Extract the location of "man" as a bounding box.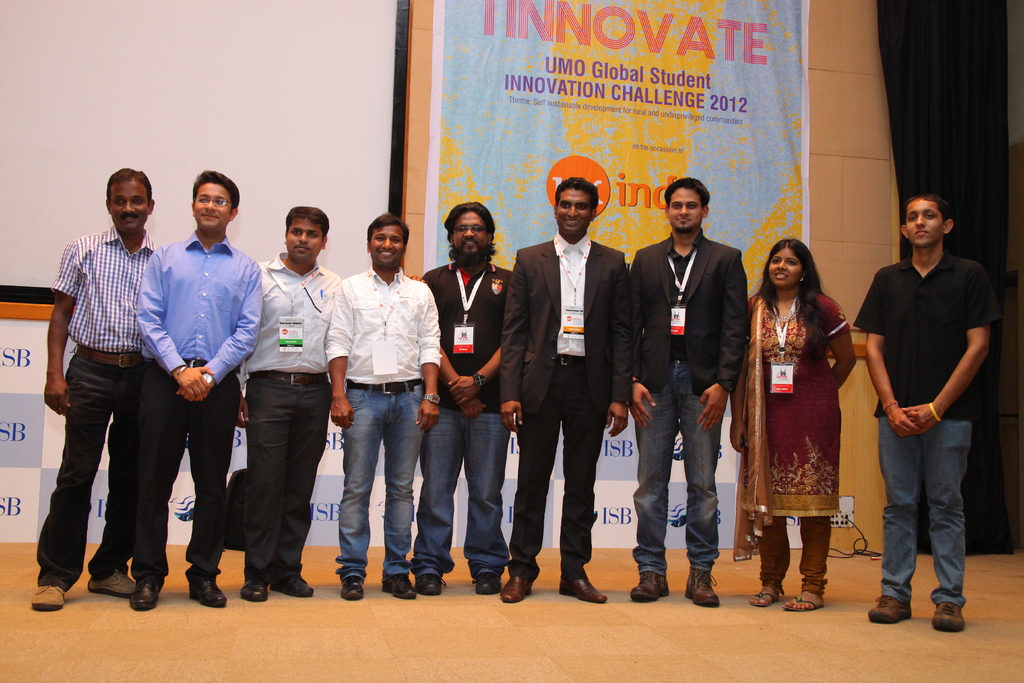
select_region(20, 172, 166, 615).
